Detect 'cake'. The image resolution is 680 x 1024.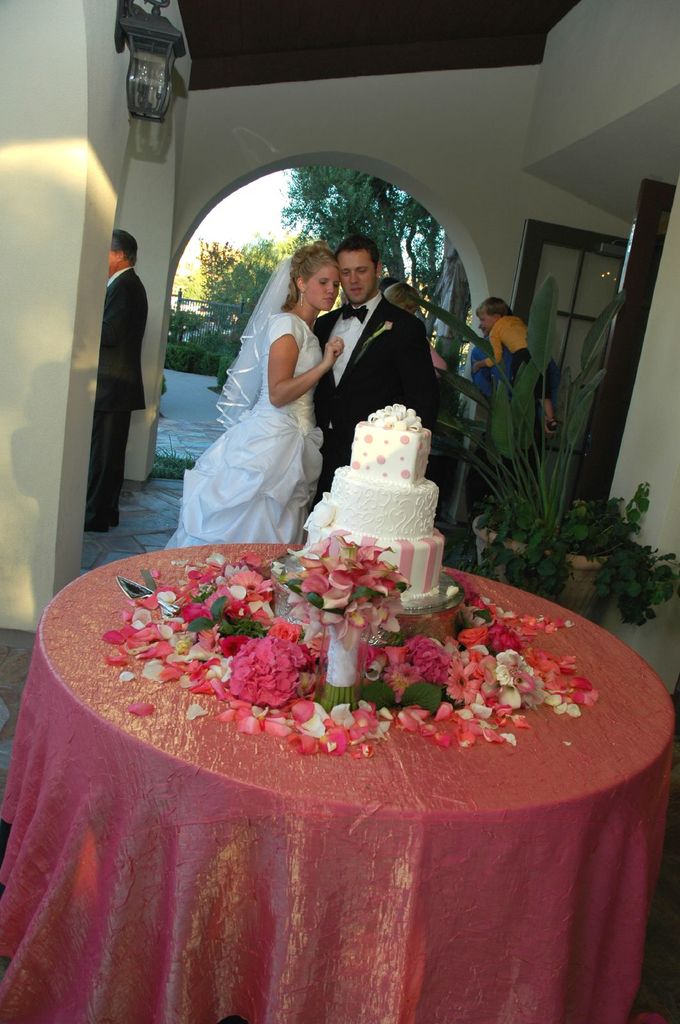
x1=296, y1=404, x2=447, y2=611.
